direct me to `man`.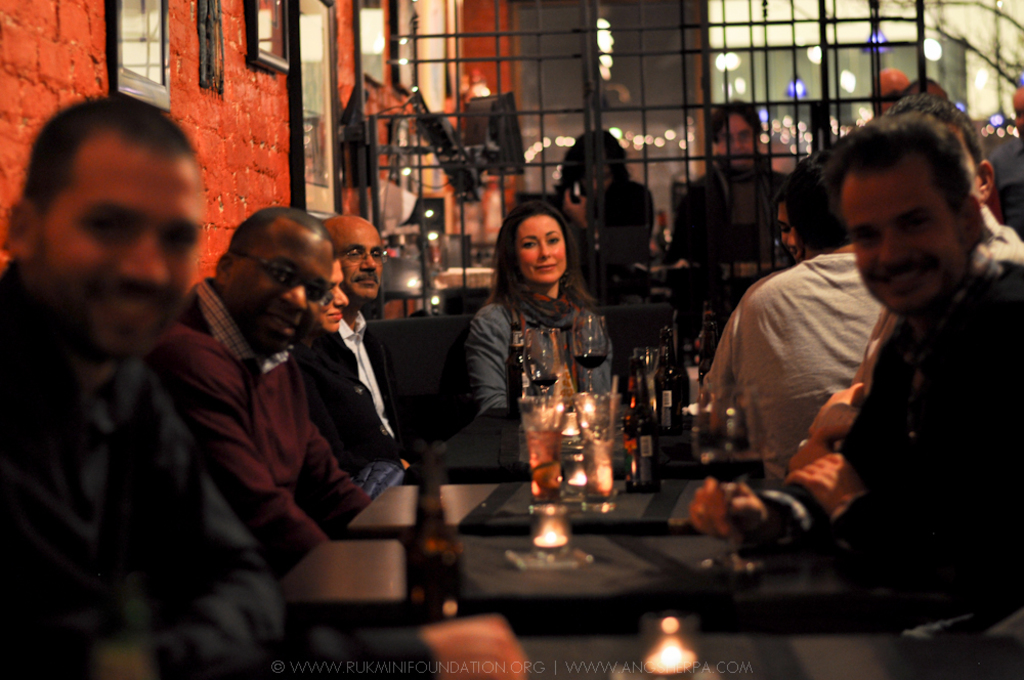
Direction: locate(784, 93, 1023, 474).
